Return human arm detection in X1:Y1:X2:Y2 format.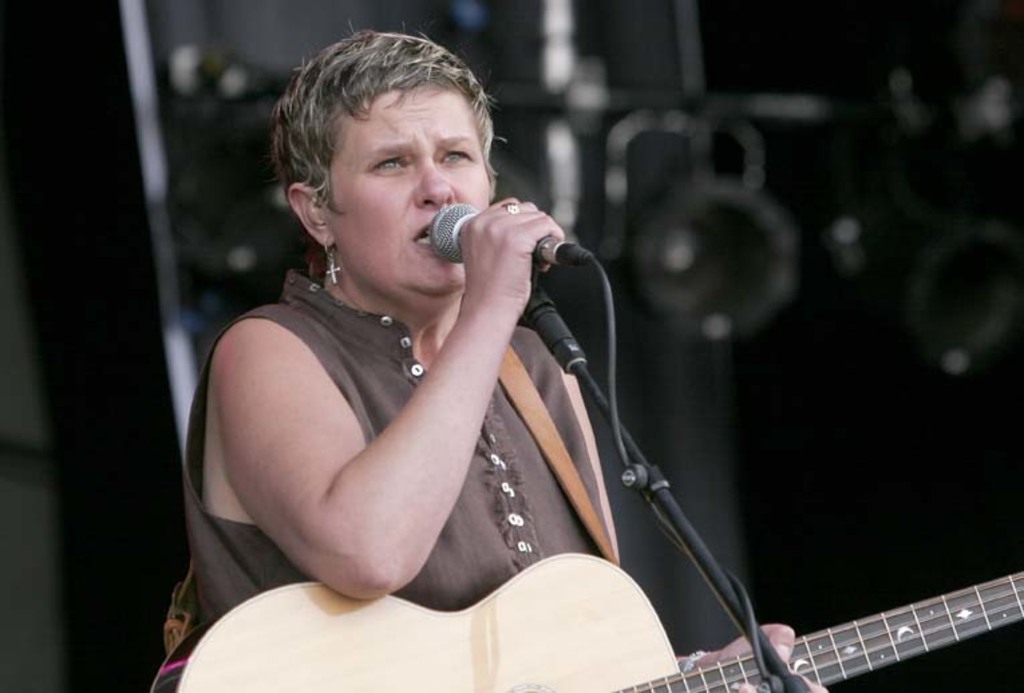
673:613:833:692.
